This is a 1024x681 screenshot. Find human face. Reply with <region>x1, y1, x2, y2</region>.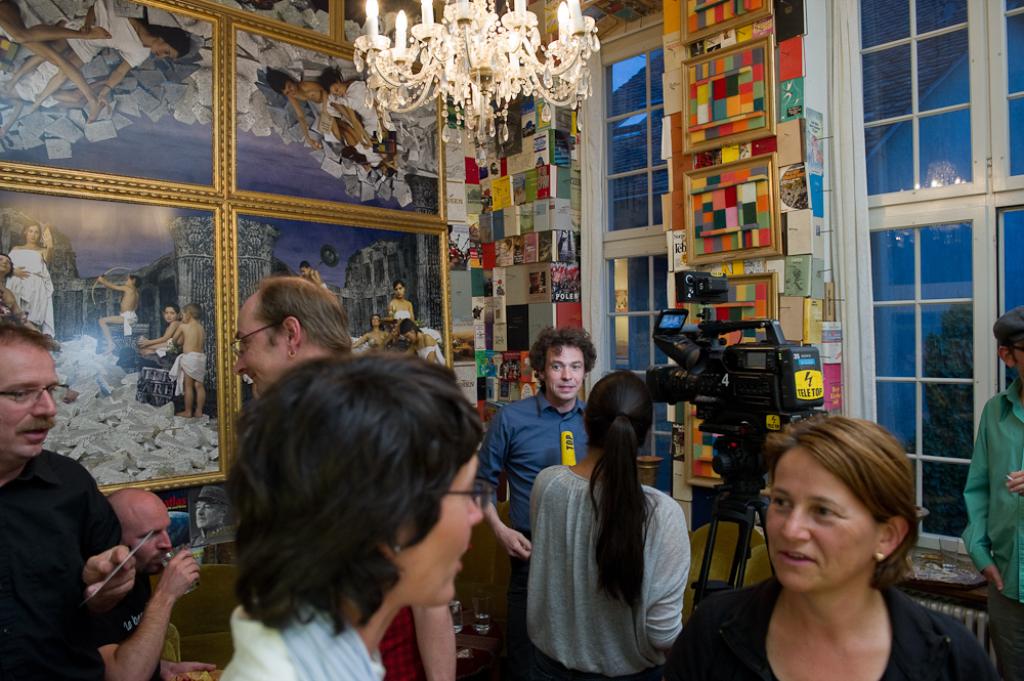
<region>302, 263, 306, 278</region>.
